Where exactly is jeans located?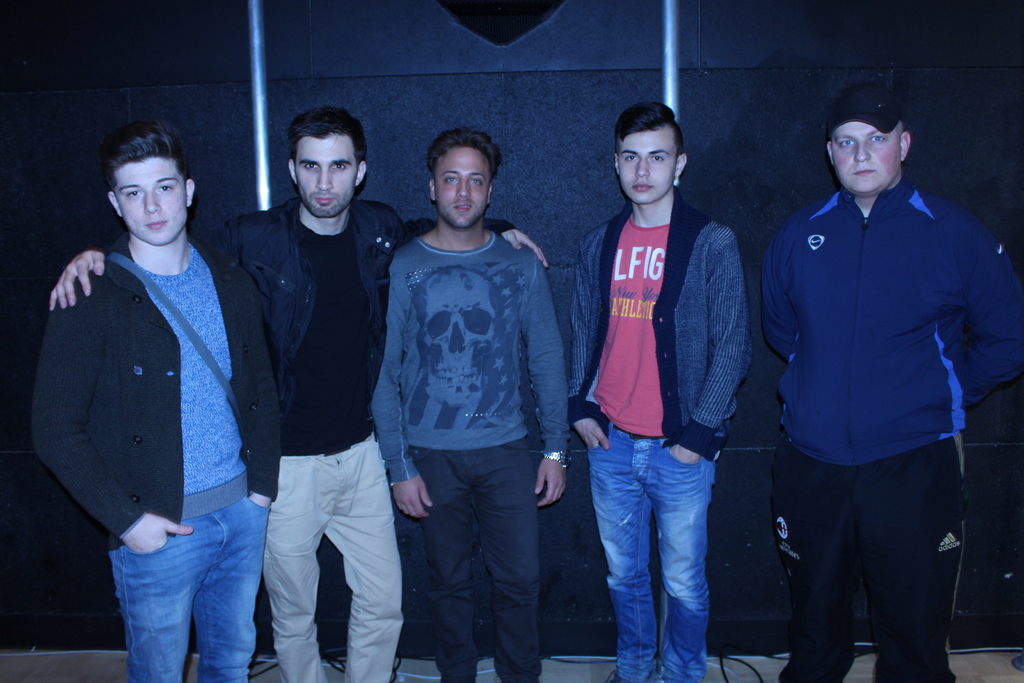
Its bounding box is <bbox>596, 420, 732, 682</bbox>.
